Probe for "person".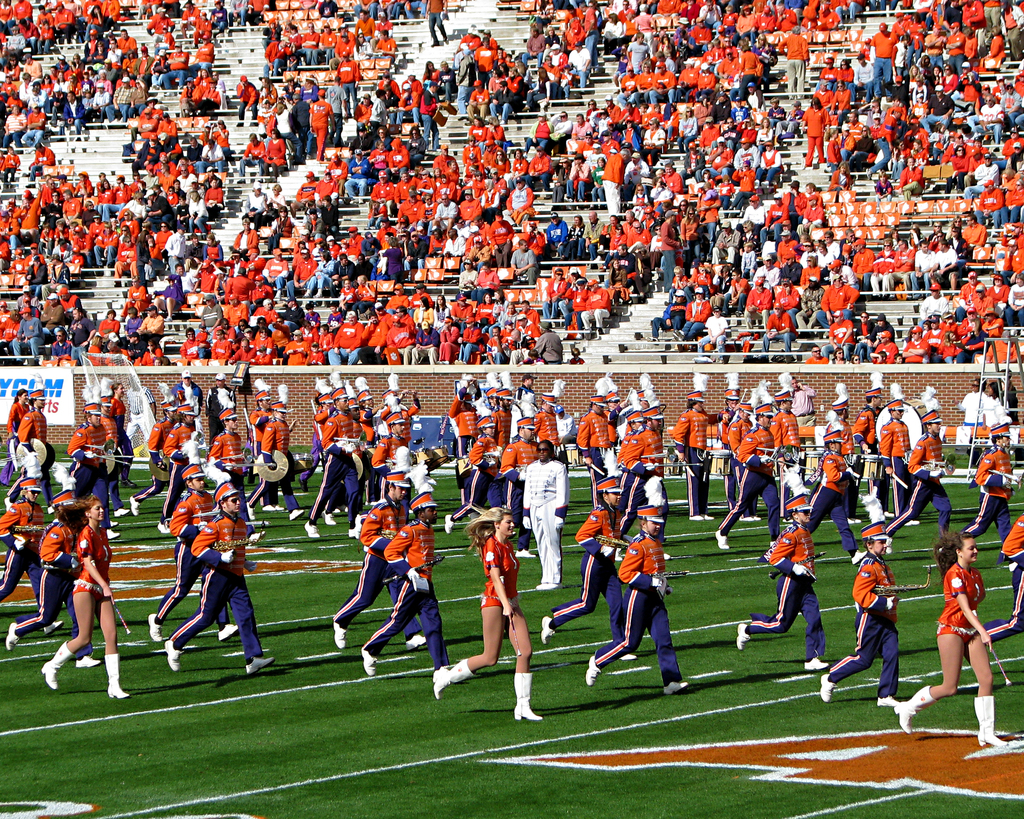
Probe result: BBox(978, 380, 1012, 460).
